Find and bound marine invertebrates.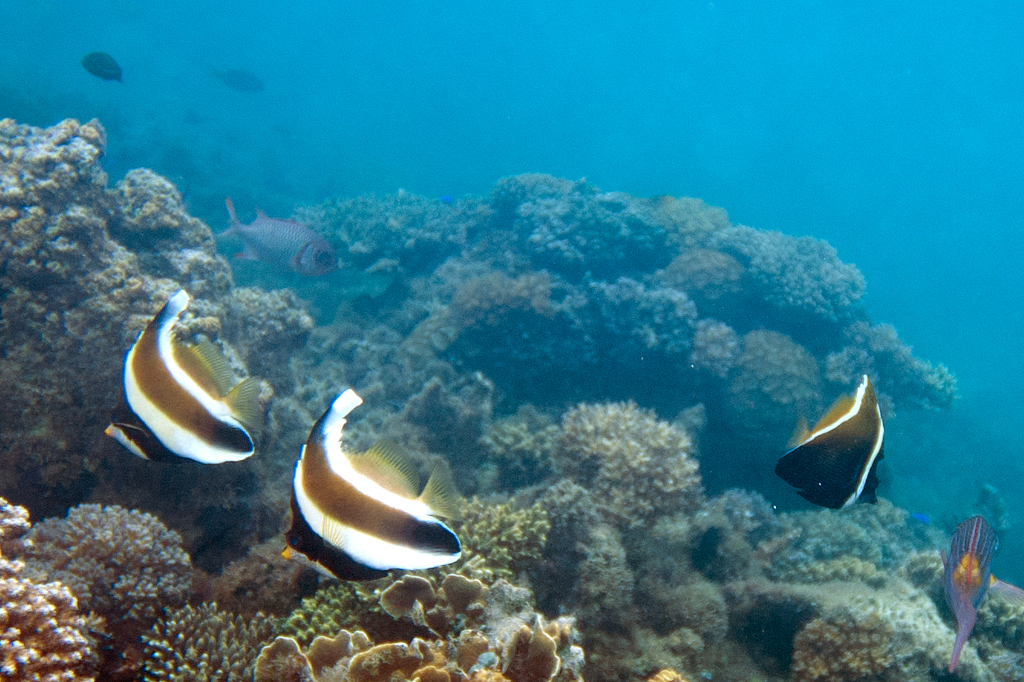
Bound: box(764, 507, 894, 597).
